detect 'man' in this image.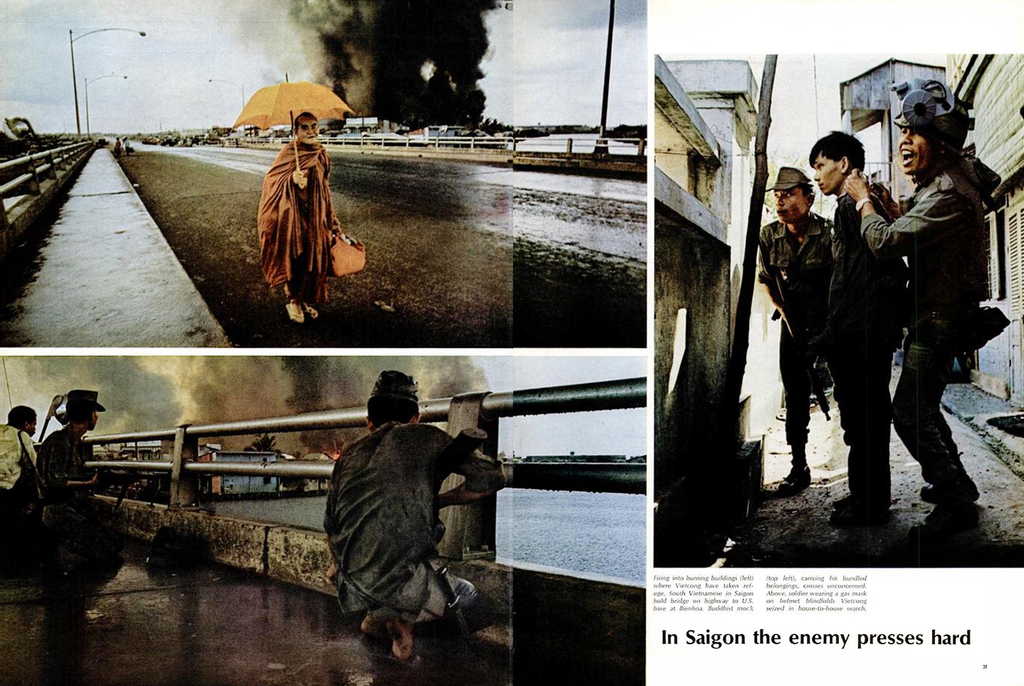
Detection: l=747, t=160, r=840, b=496.
